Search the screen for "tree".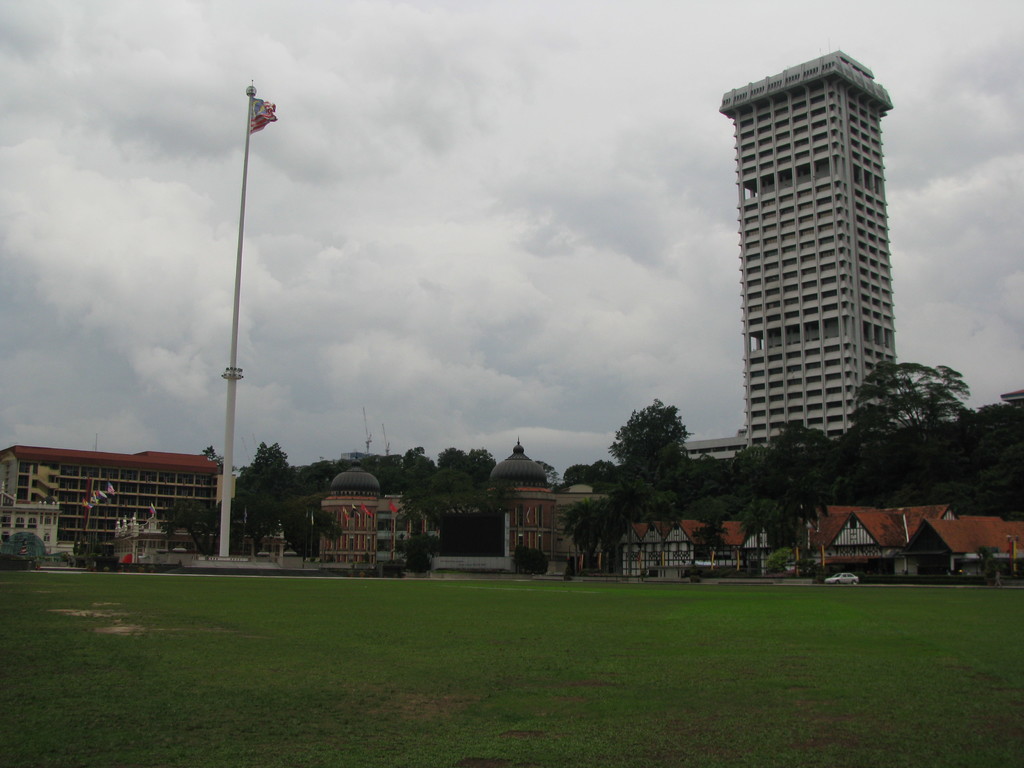
Found at pyautogui.locateOnScreen(201, 441, 225, 472).
